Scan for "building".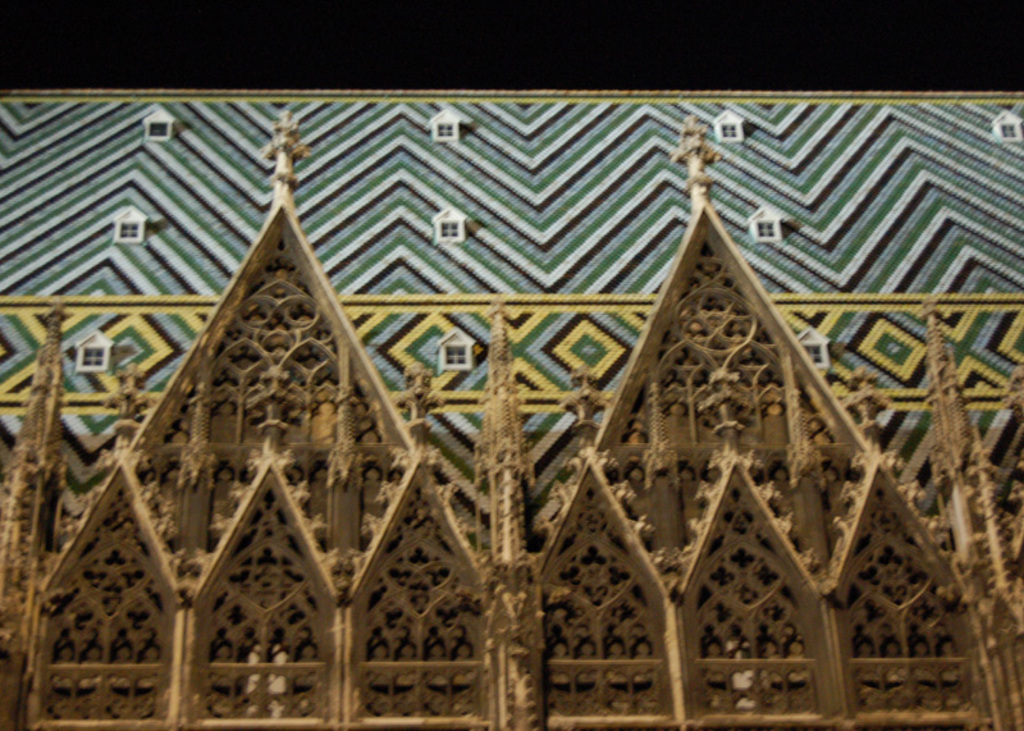
Scan result: <region>0, 90, 1023, 730</region>.
